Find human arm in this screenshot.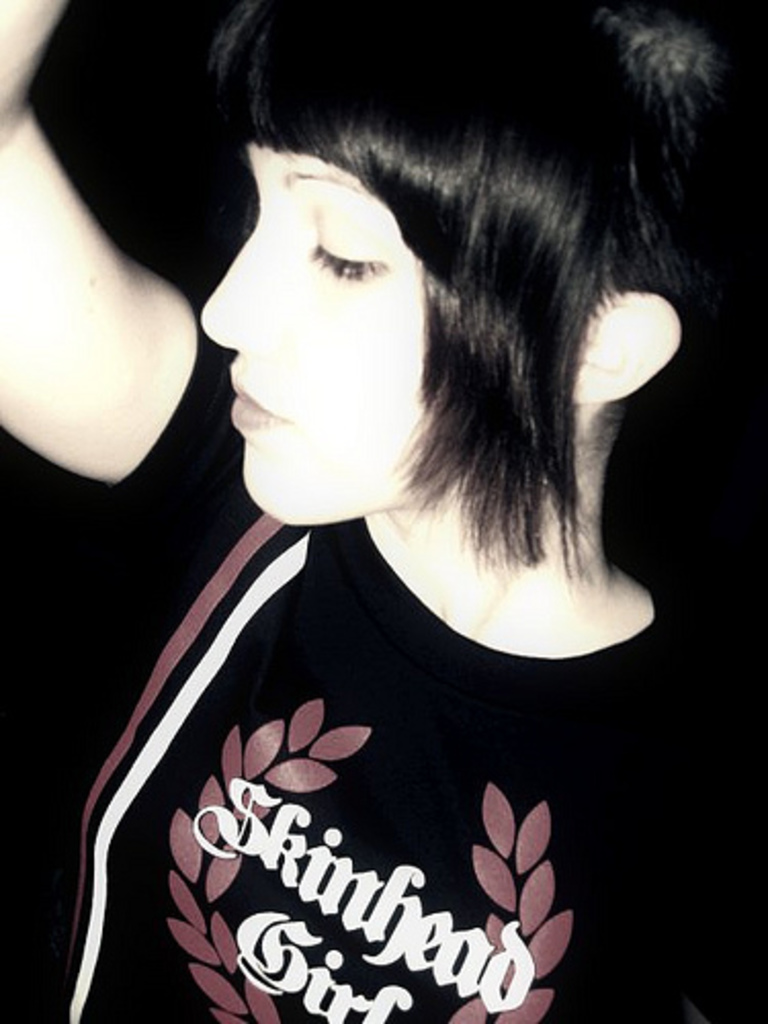
The bounding box for human arm is 16:27:248:565.
